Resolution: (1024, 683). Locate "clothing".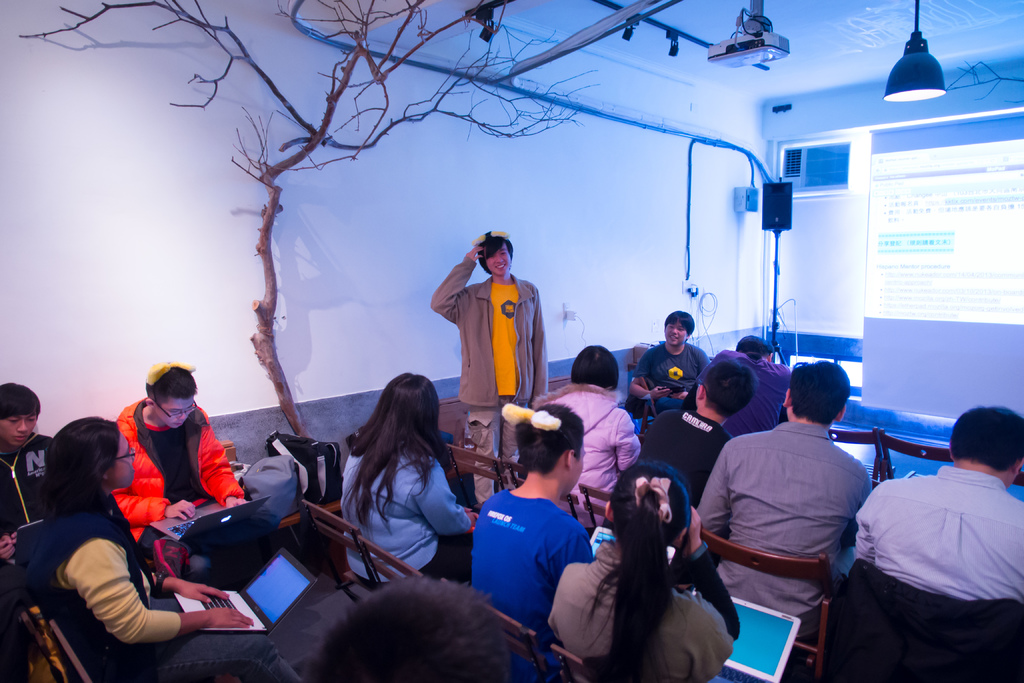
bbox=[632, 340, 709, 410].
